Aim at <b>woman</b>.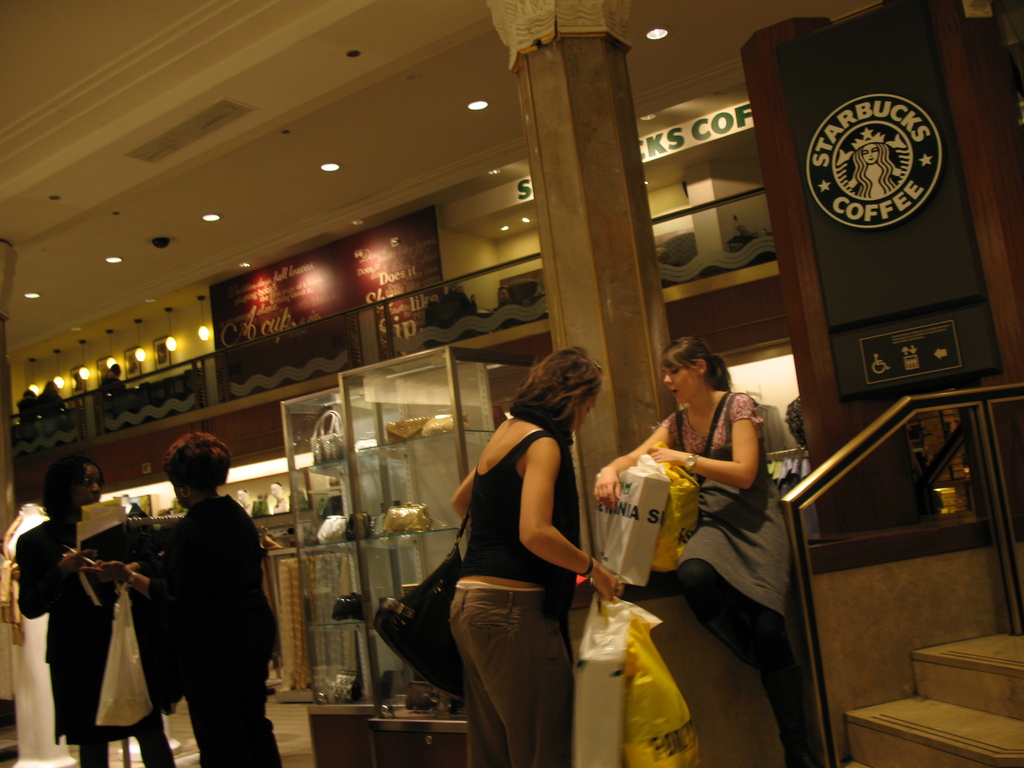
Aimed at <region>444, 284, 479, 319</region>.
